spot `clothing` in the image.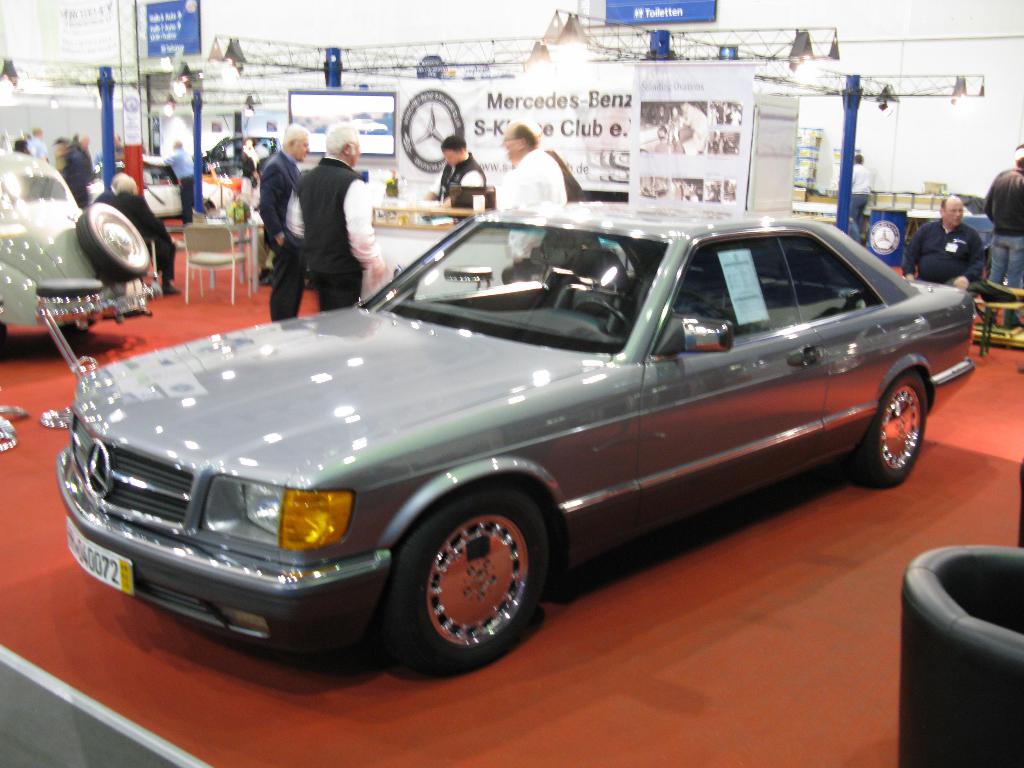
`clothing` found at rect(249, 178, 250, 193).
